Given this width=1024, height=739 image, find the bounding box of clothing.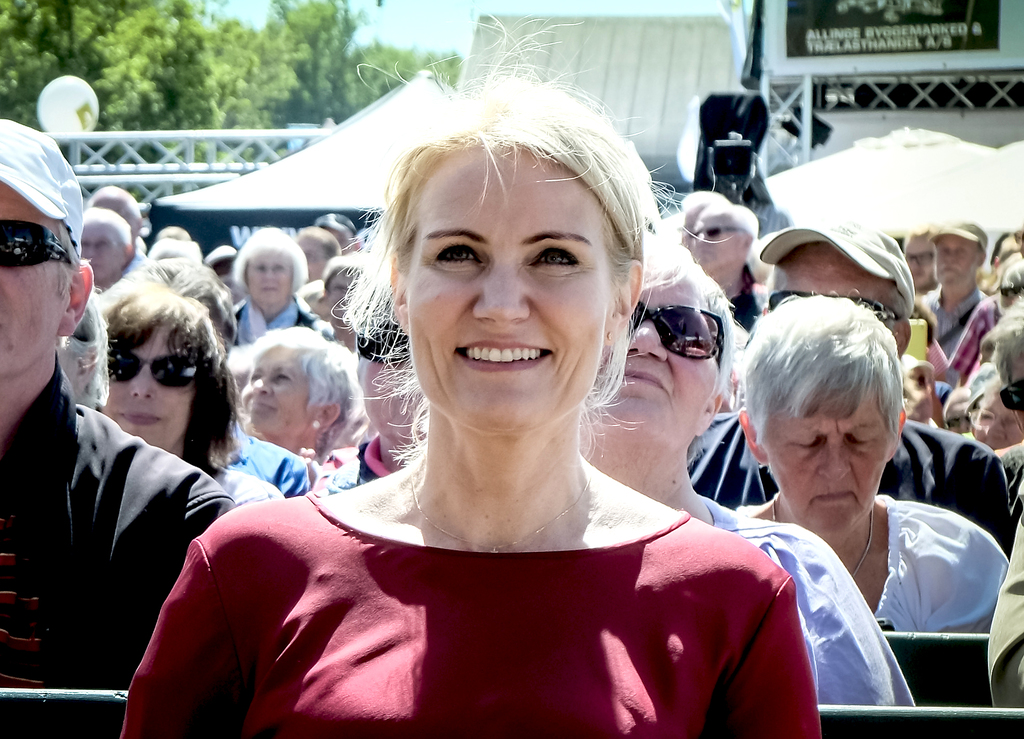
box(736, 490, 1011, 637).
